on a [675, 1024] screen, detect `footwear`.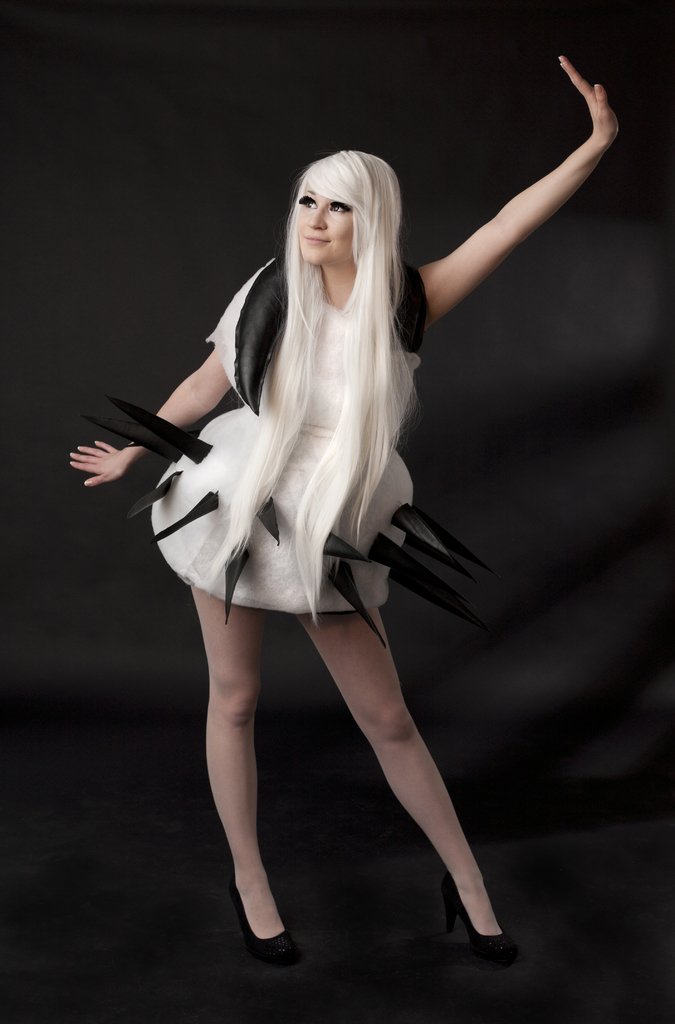
BBox(236, 870, 306, 967).
